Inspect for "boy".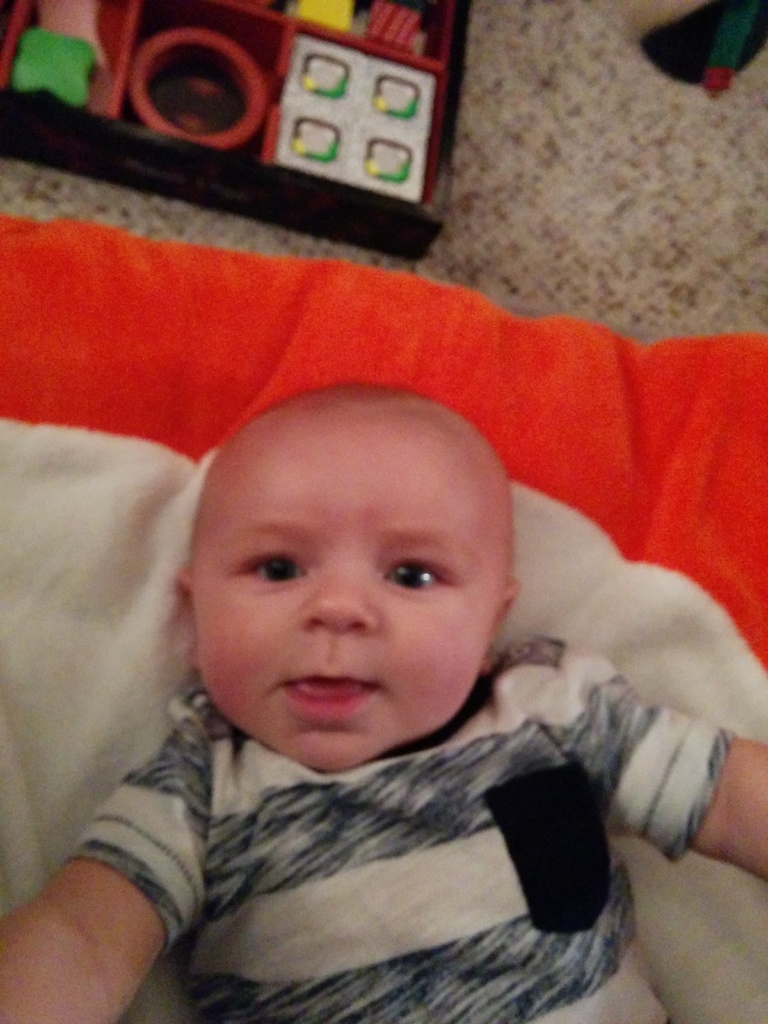
Inspection: (65, 305, 694, 1020).
